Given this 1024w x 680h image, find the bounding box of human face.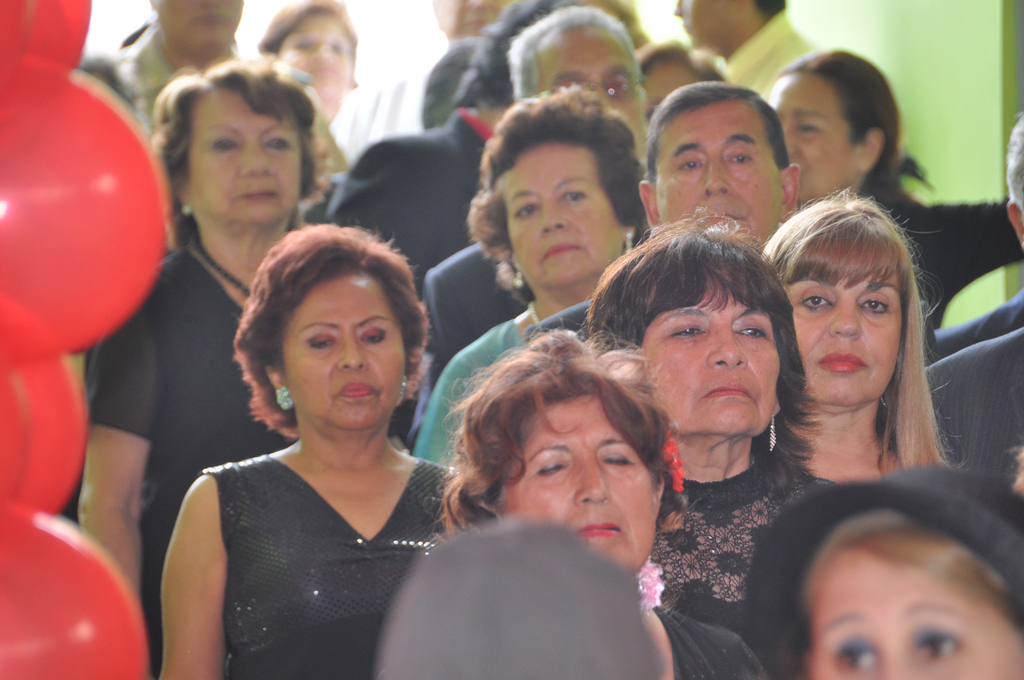
box=[639, 275, 783, 437].
